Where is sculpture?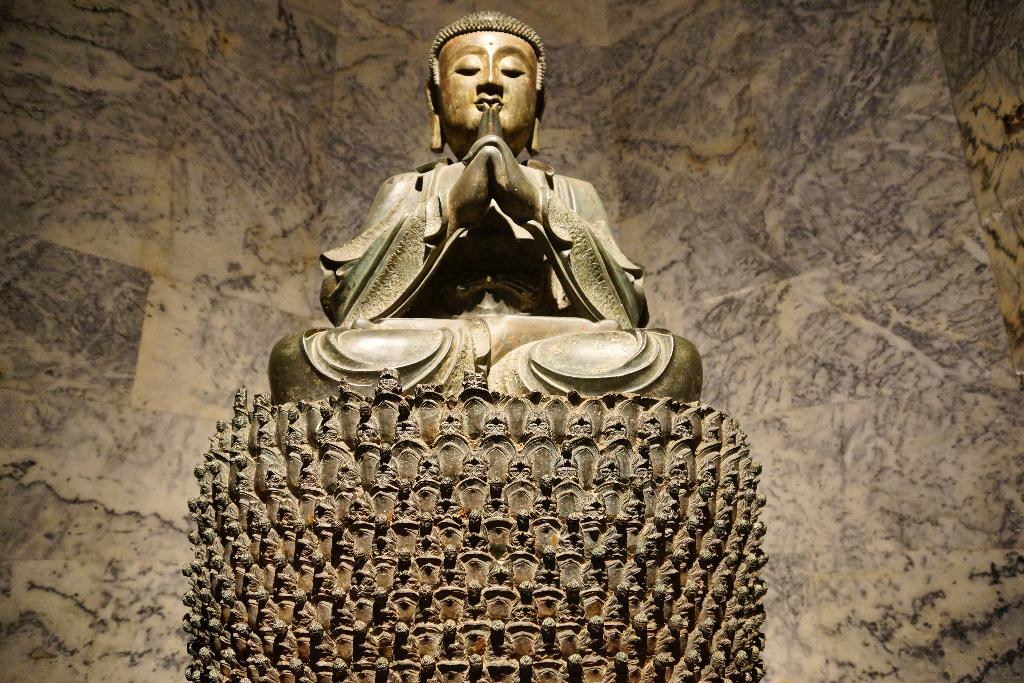
627:450:657:484.
